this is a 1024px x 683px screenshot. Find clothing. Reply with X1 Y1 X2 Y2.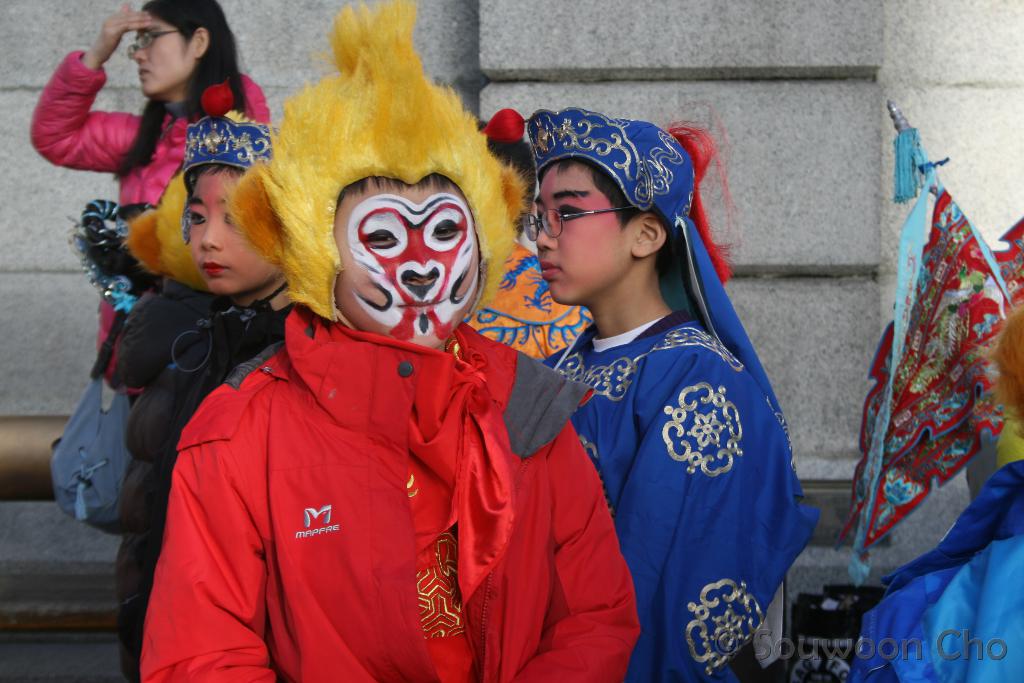
840 463 1023 682.
